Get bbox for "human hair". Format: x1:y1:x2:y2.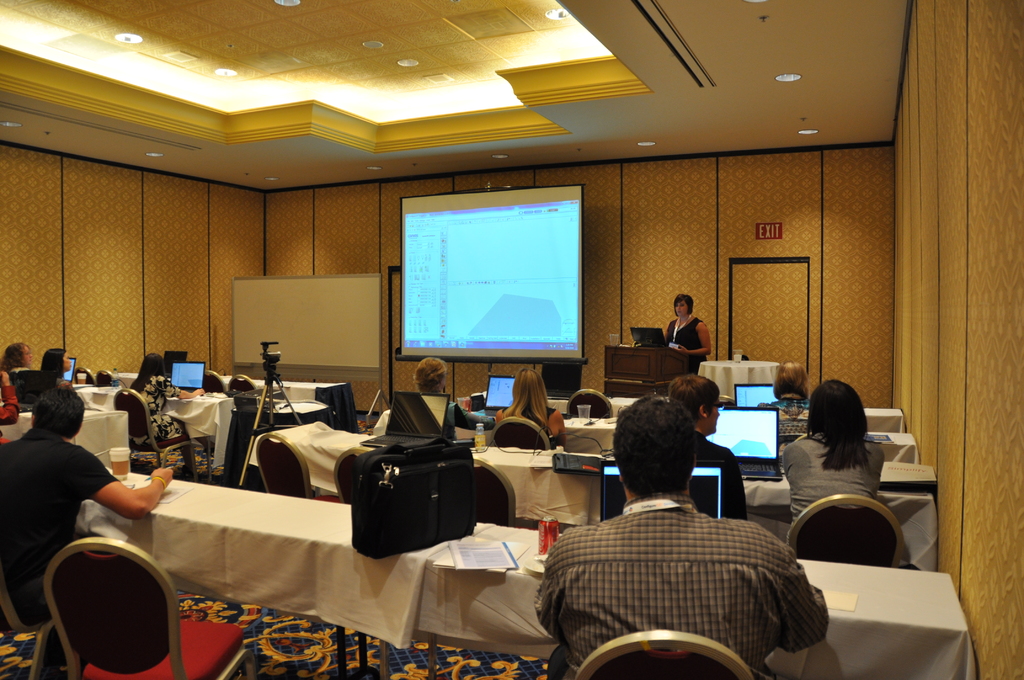
668:372:720:418.
